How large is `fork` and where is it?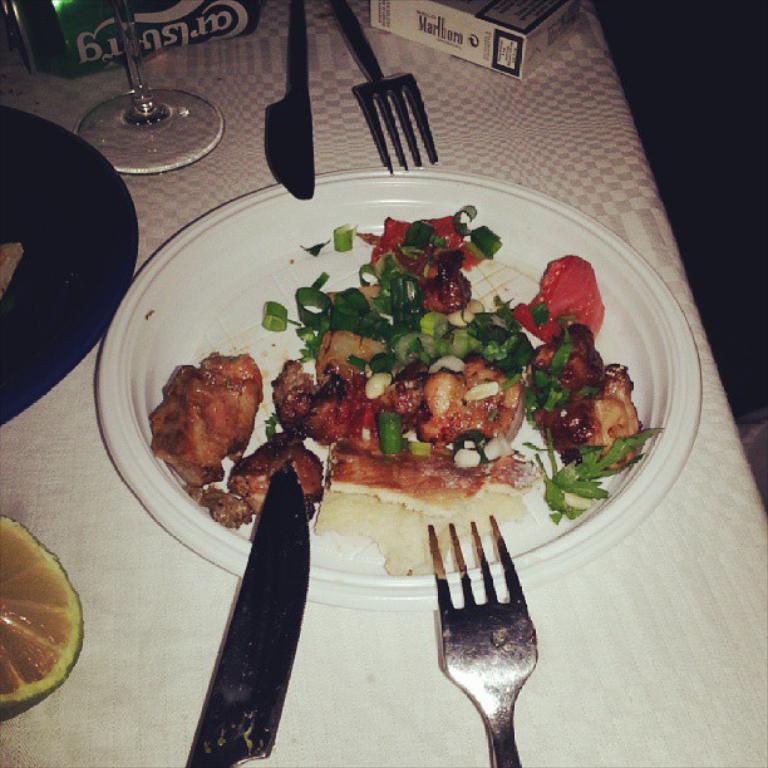
Bounding box: 326,0,443,174.
